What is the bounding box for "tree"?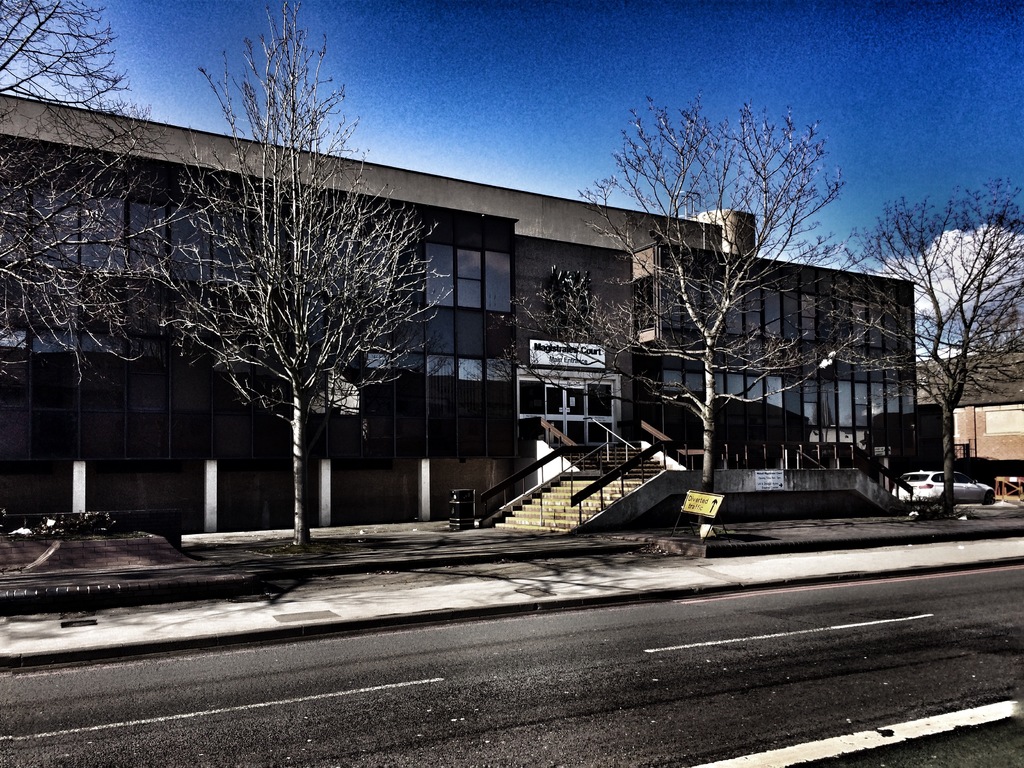
box=[134, 0, 453, 553].
